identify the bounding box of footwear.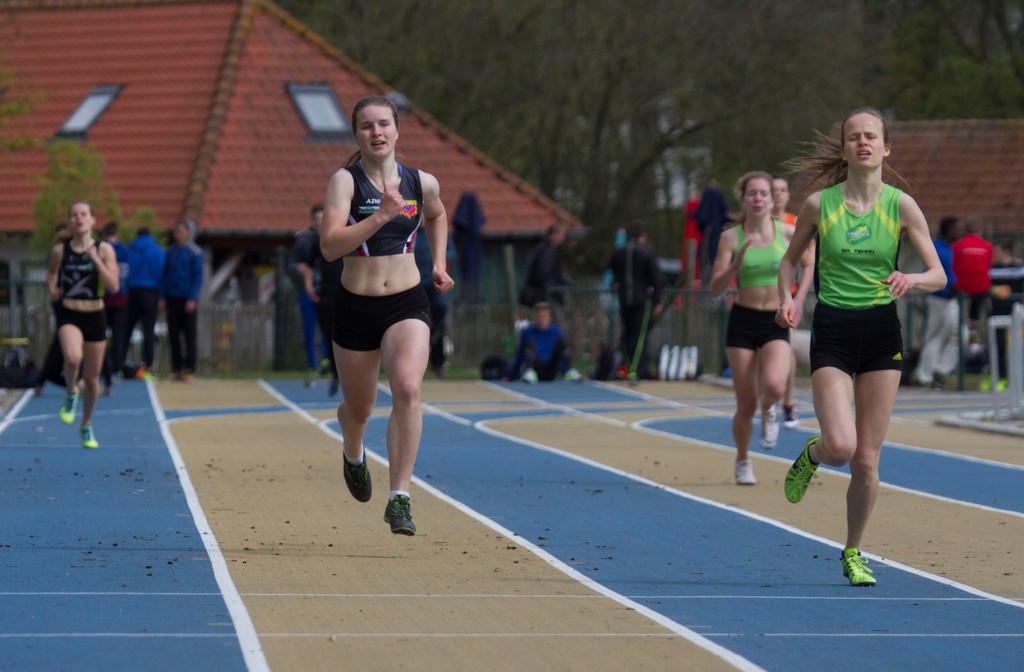
select_region(838, 548, 878, 588).
